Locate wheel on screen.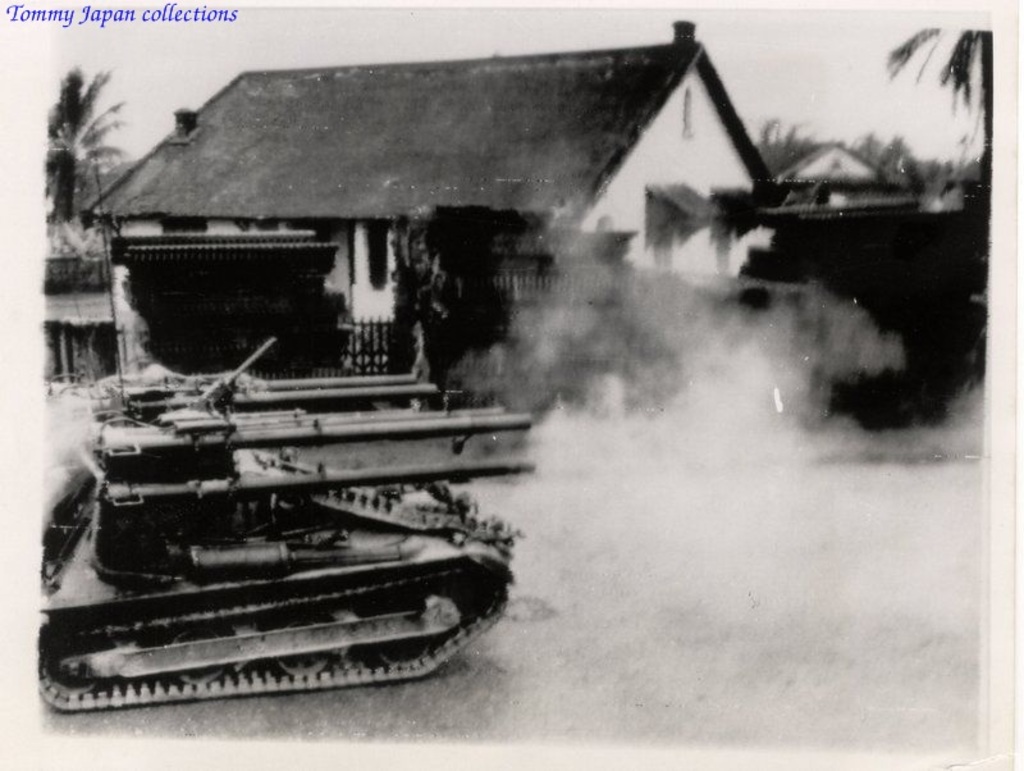
On screen at region(379, 607, 429, 665).
